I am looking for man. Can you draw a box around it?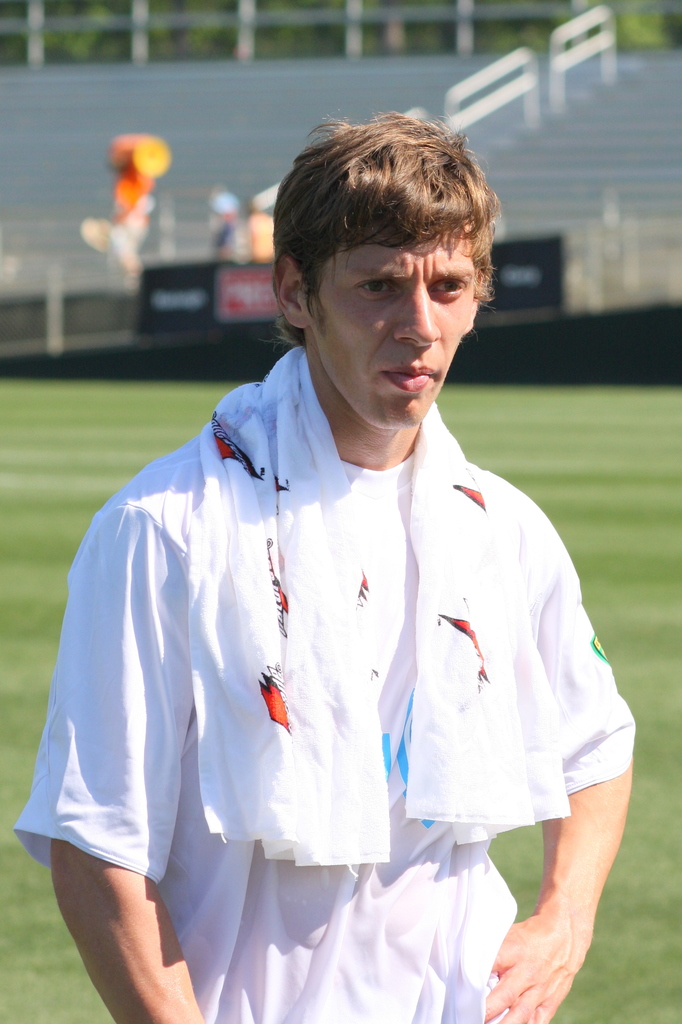
Sure, the bounding box is rect(0, 113, 681, 1023).
